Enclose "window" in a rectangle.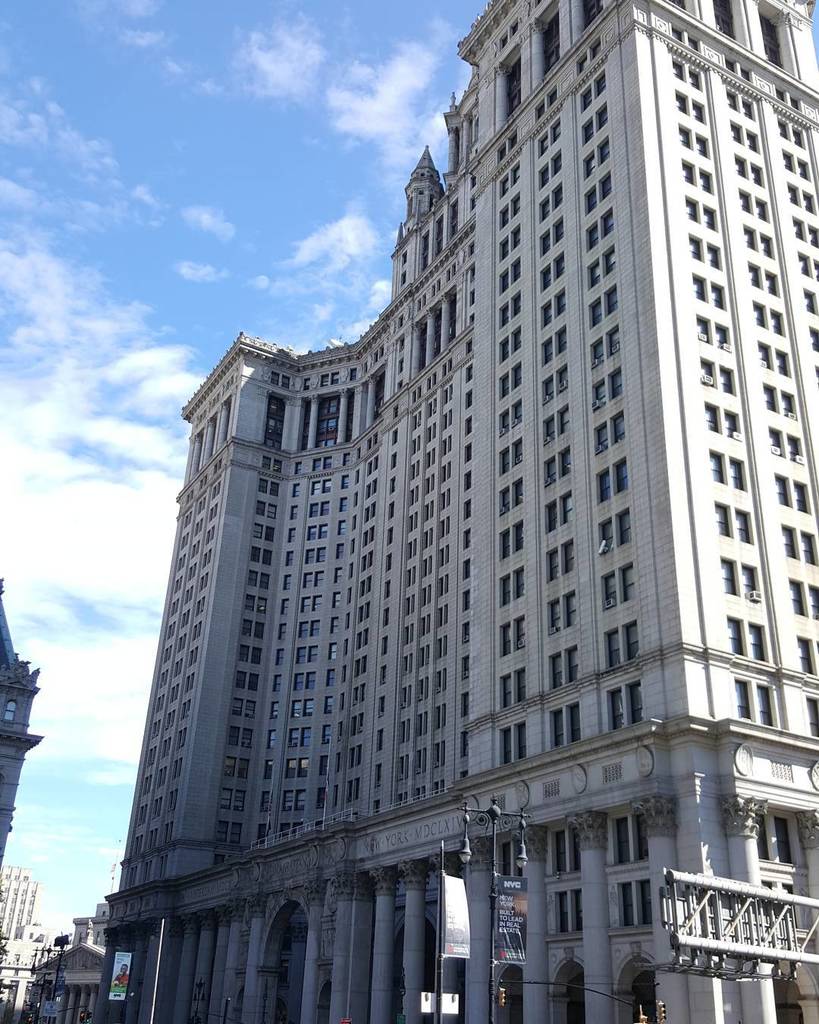
(x1=546, y1=889, x2=581, y2=933).
